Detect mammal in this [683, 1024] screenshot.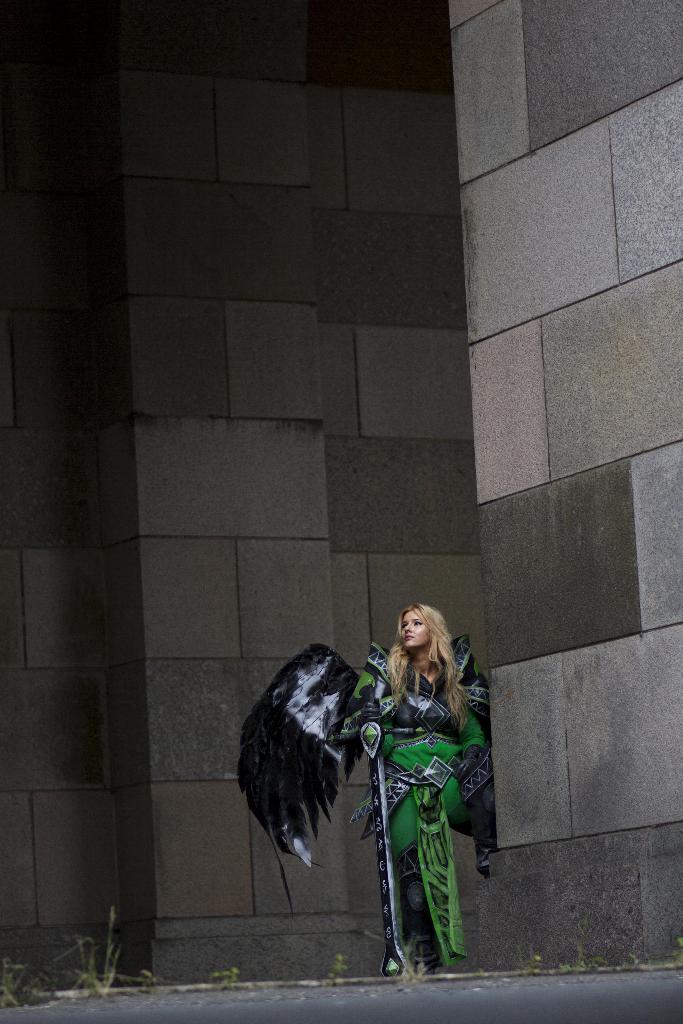
Detection: BBox(303, 620, 494, 966).
